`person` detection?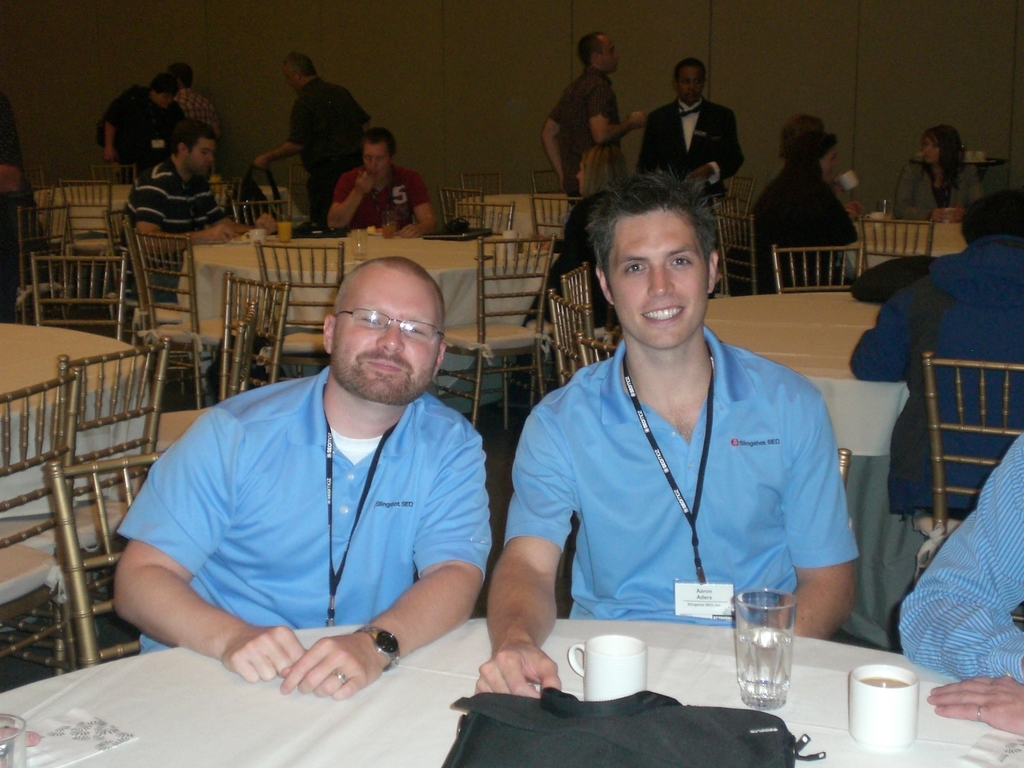
893:124:989:219
